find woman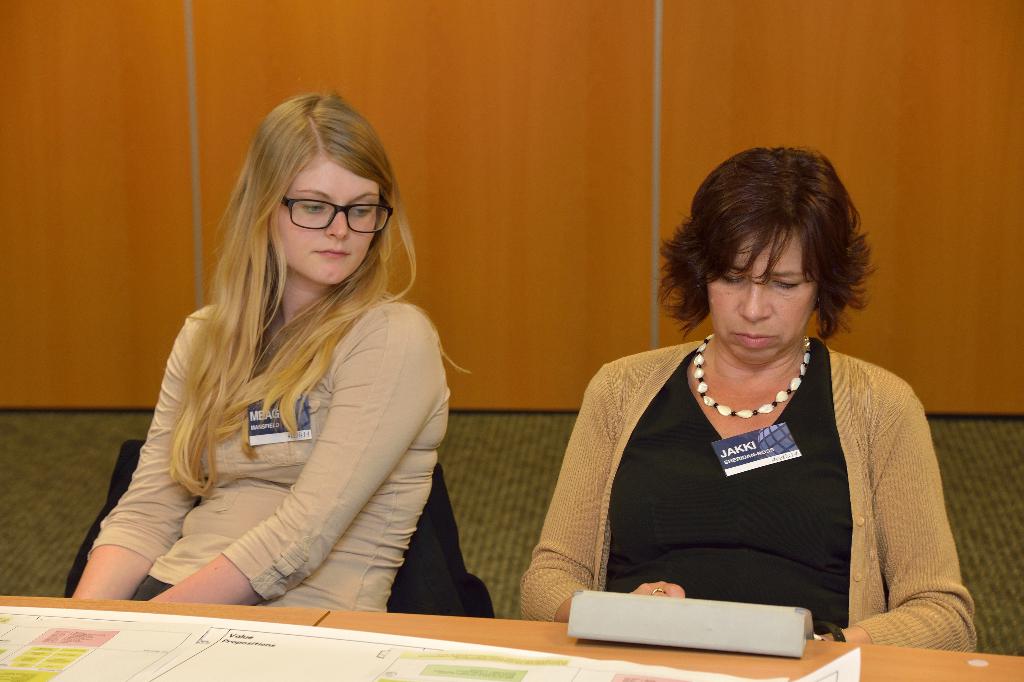
detection(525, 161, 959, 651)
